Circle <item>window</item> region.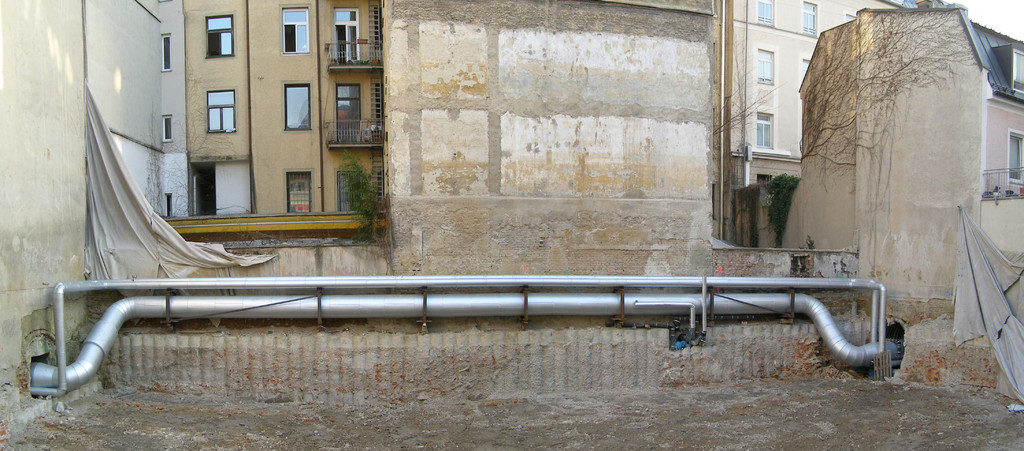
Region: (161,114,173,142).
